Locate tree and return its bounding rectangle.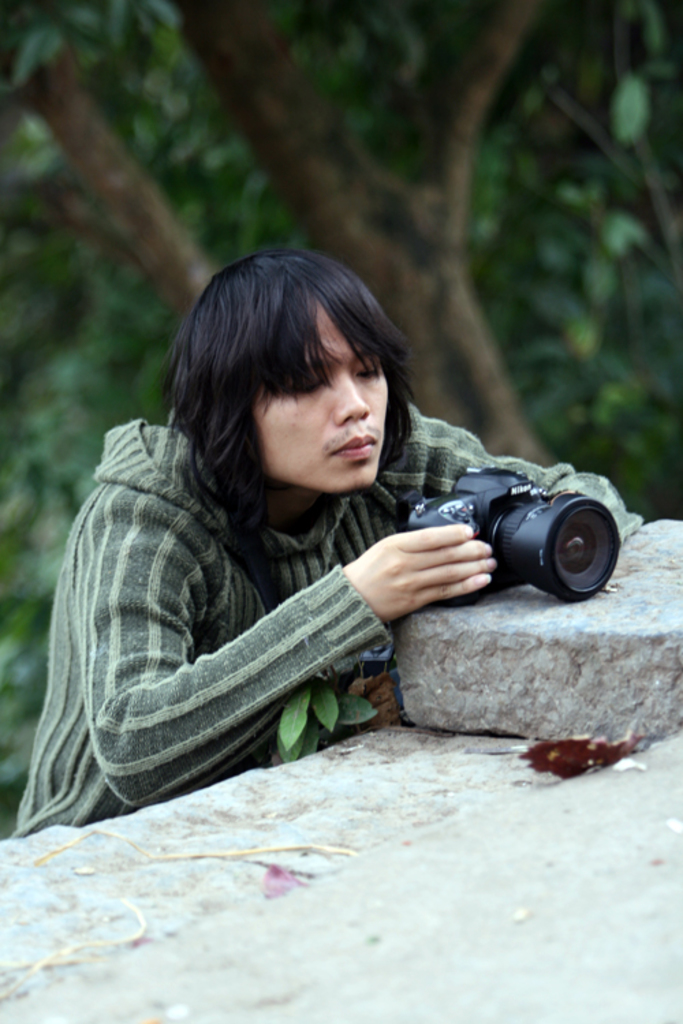
(0,0,682,526).
